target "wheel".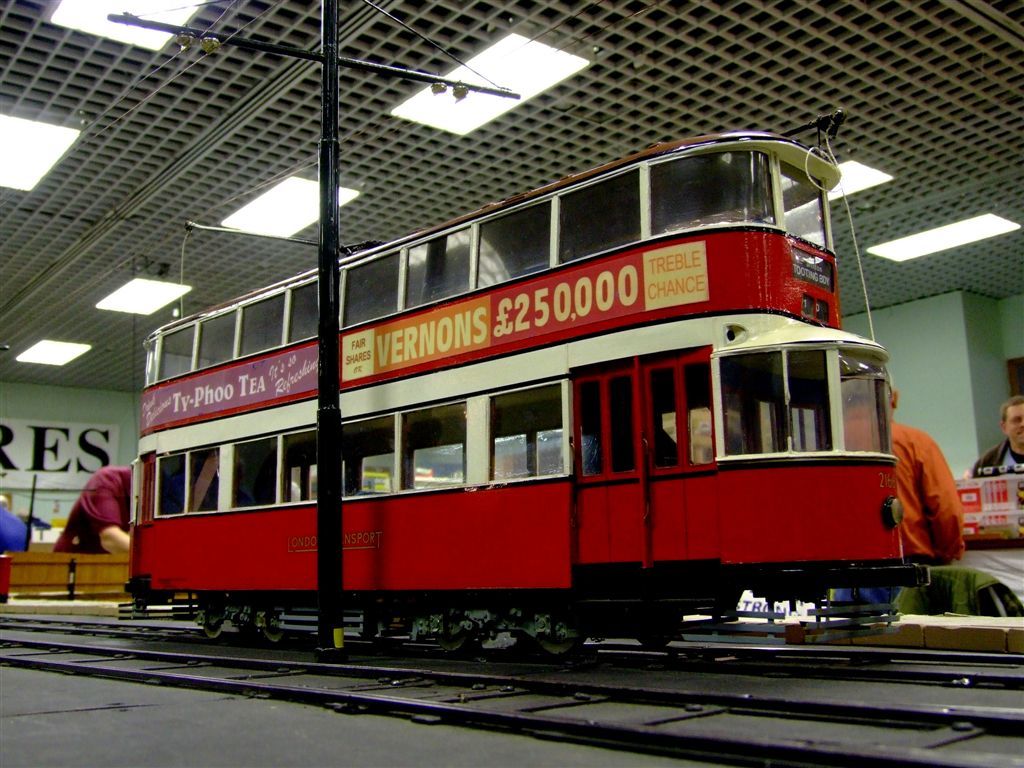
Target region: bbox=[537, 631, 581, 655].
